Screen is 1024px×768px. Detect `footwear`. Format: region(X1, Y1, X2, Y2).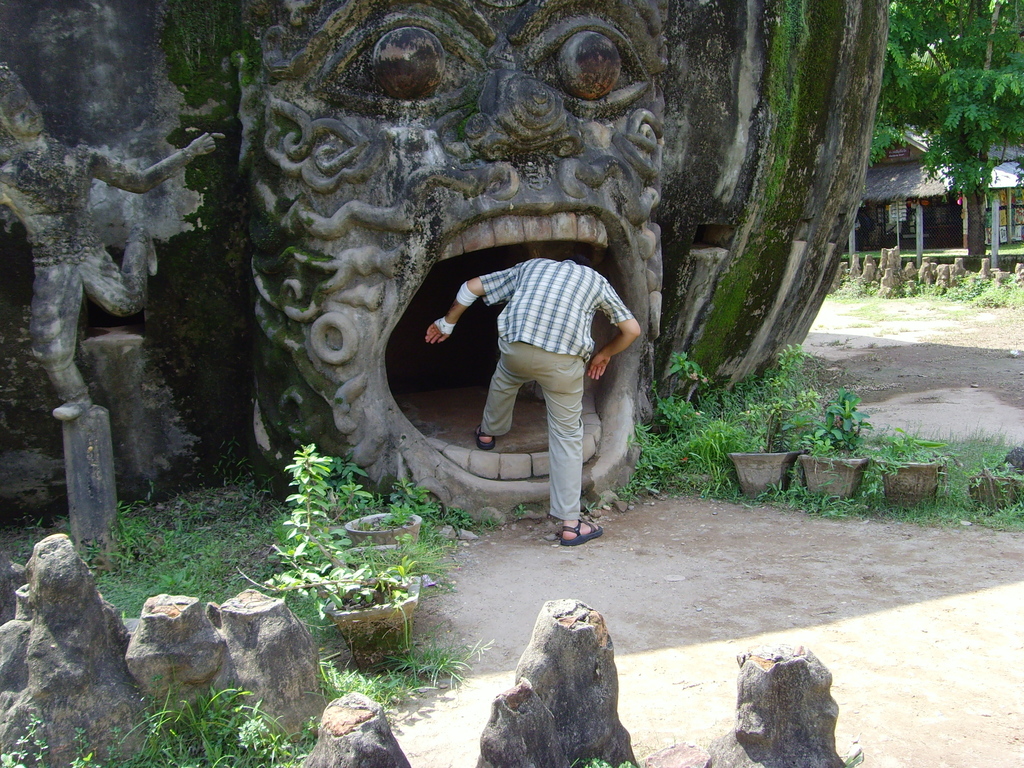
region(479, 428, 499, 454).
